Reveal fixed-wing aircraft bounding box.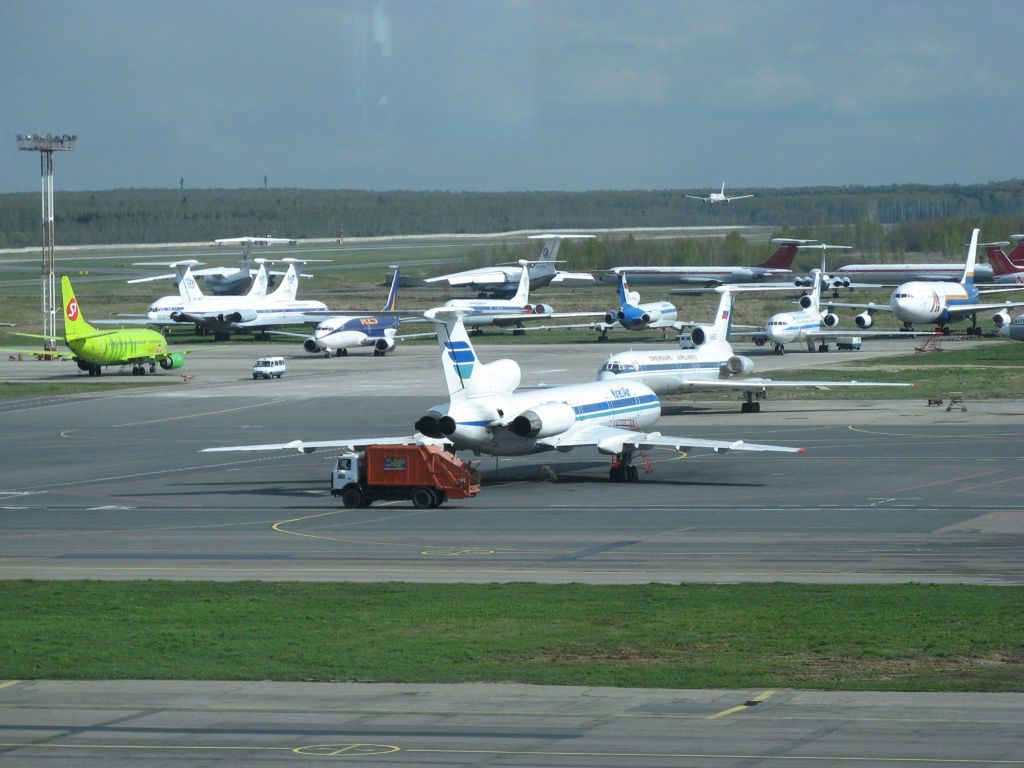
Revealed: left=609, top=242, right=803, bottom=288.
